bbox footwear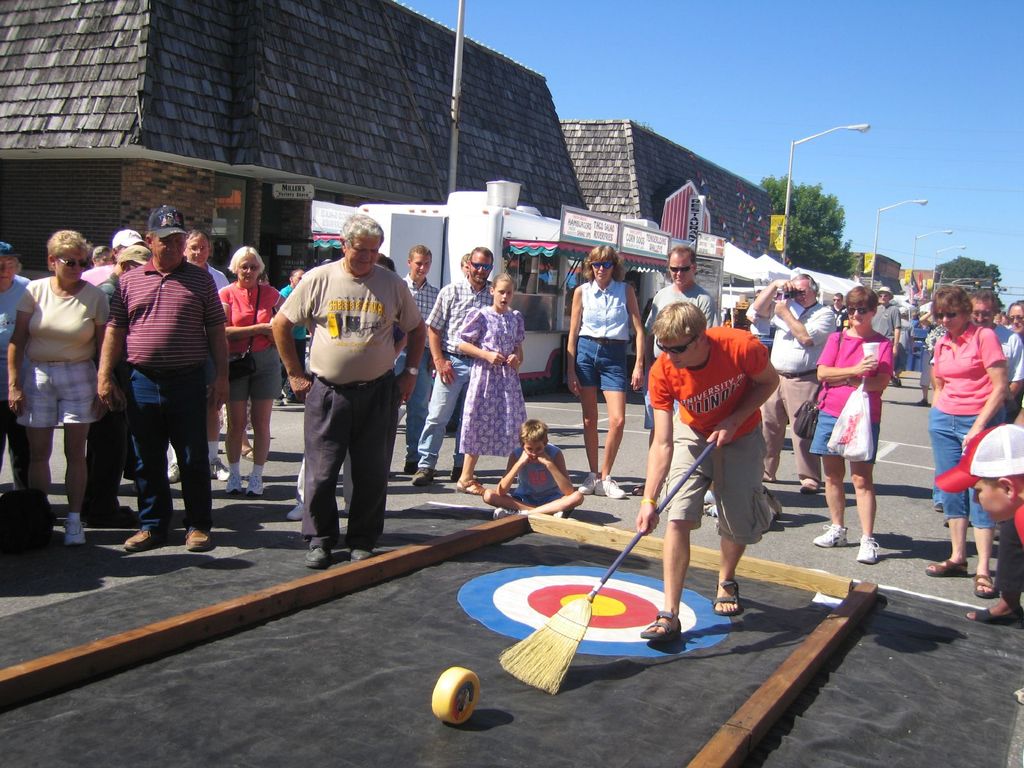
BBox(344, 540, 370, 566)
